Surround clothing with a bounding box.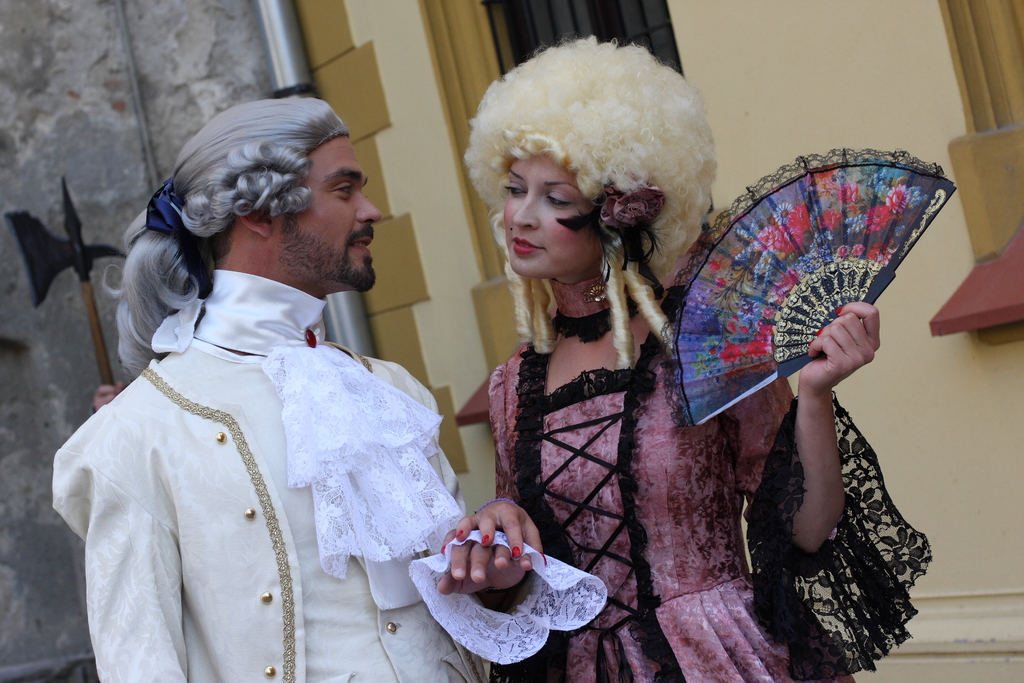
l=47, t=251, r=476, b=666.
